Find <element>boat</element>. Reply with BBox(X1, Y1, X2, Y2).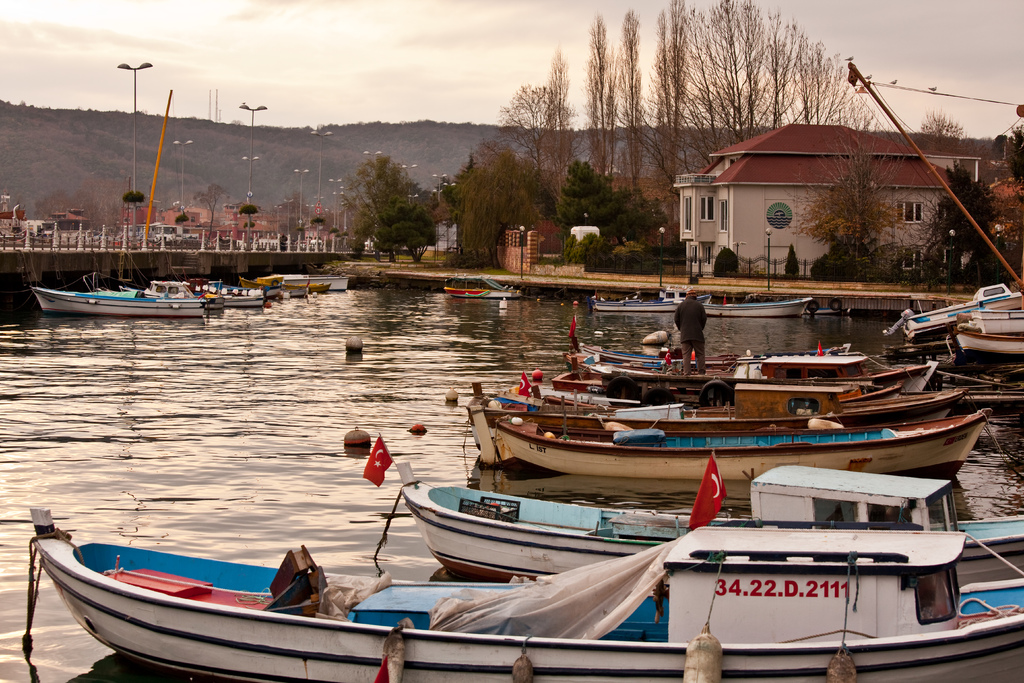
BBox(950, 303, 1023, 357).
